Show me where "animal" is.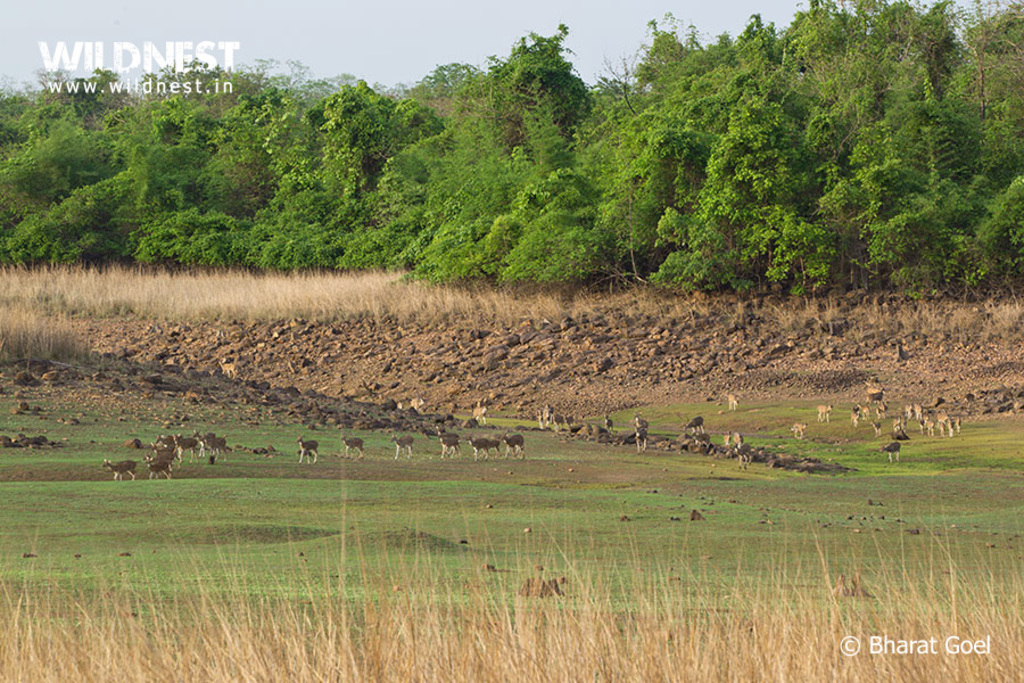
"animal" is at (602,412,613,435).
